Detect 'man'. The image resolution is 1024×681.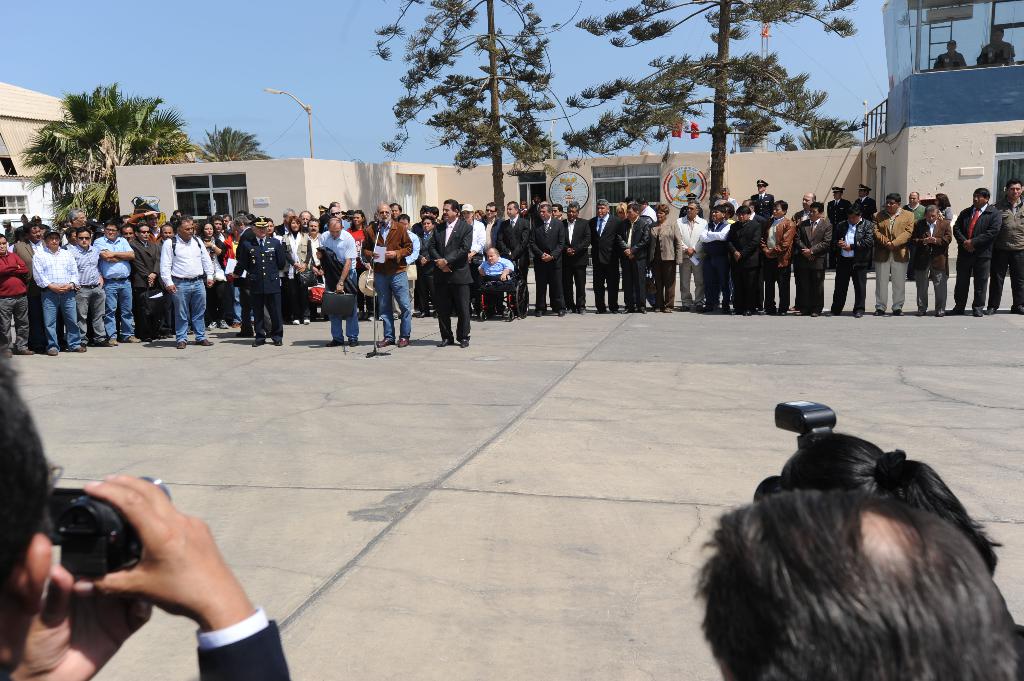
(x1=525, y1=202, x2=563, y2=321).
